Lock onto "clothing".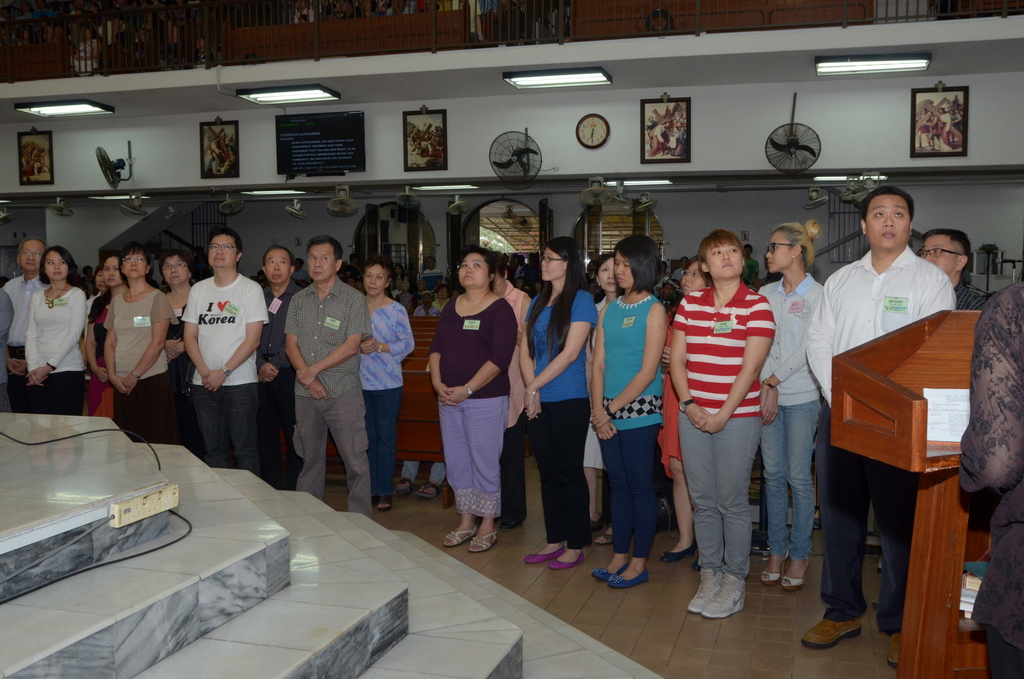
Locked: Rect(656, 304, 686, 470).
